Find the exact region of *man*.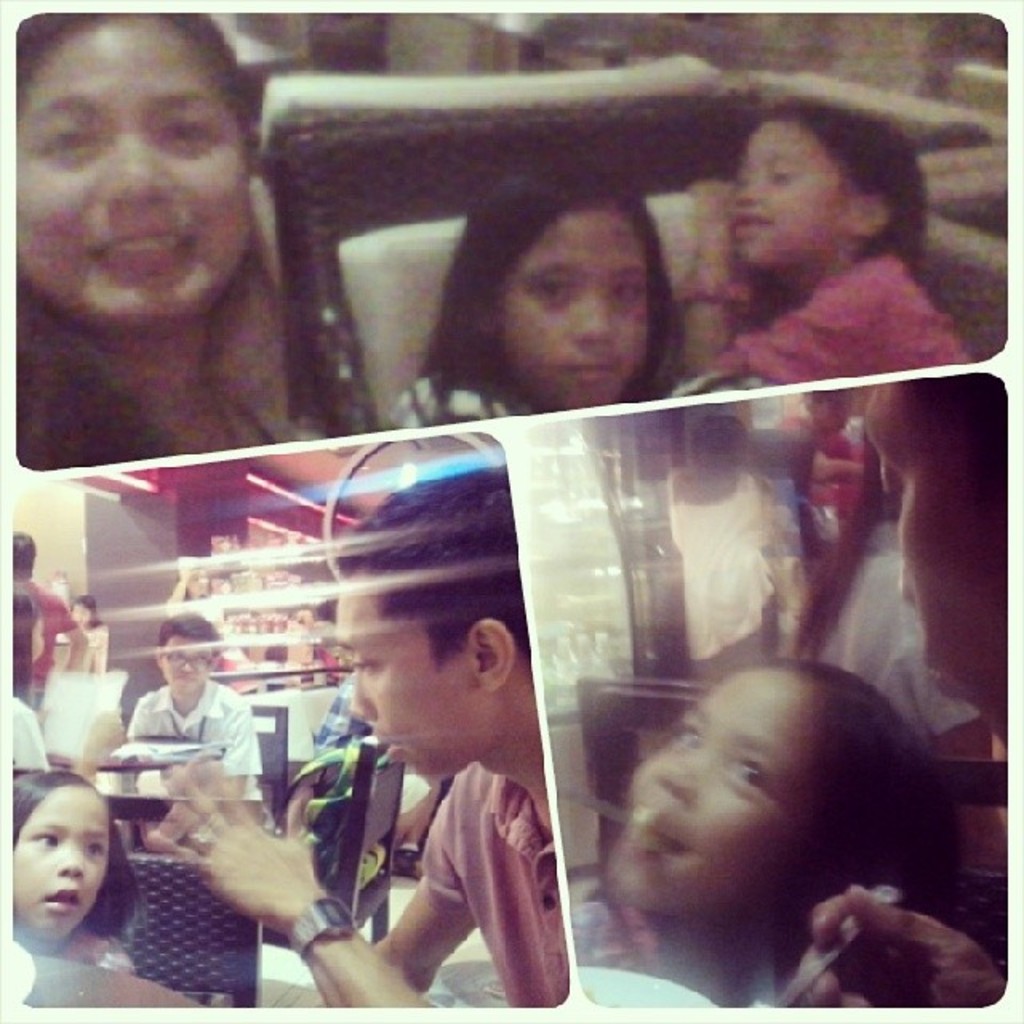
Exact region: (120, 610, 280, 834).
